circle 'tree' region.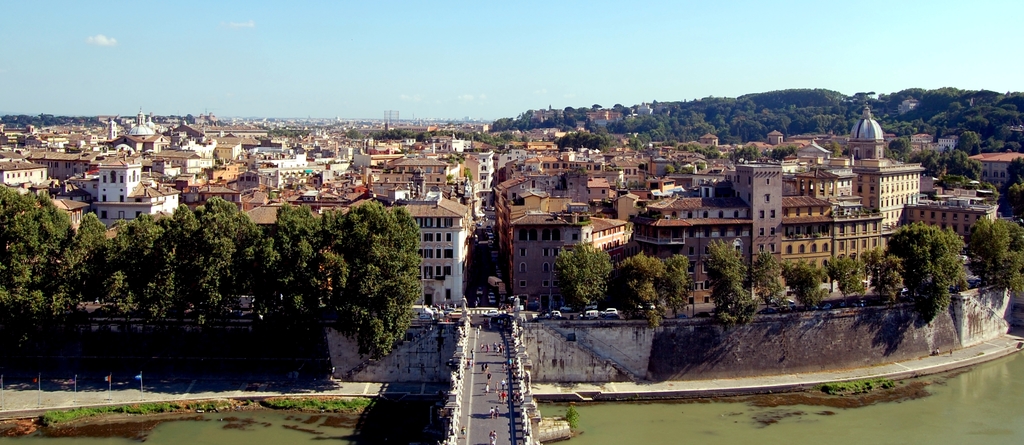
Region: box(996, 156, 1023, 221).
